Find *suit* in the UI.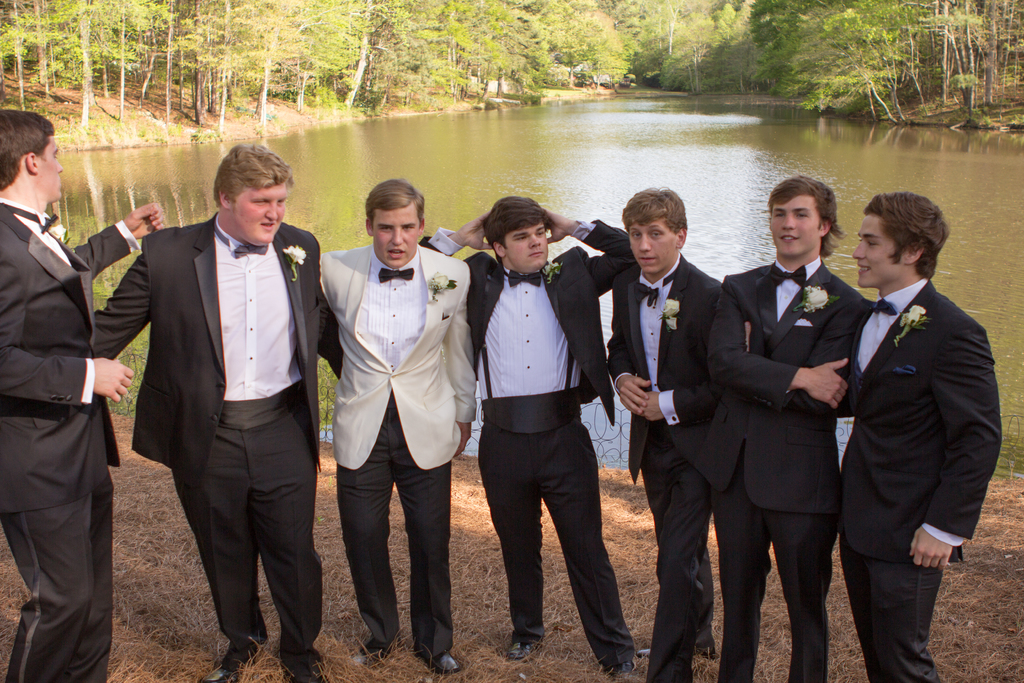
UI element at {"left": 825, "top": 268, "right": 1005, "bottom": 682}.
